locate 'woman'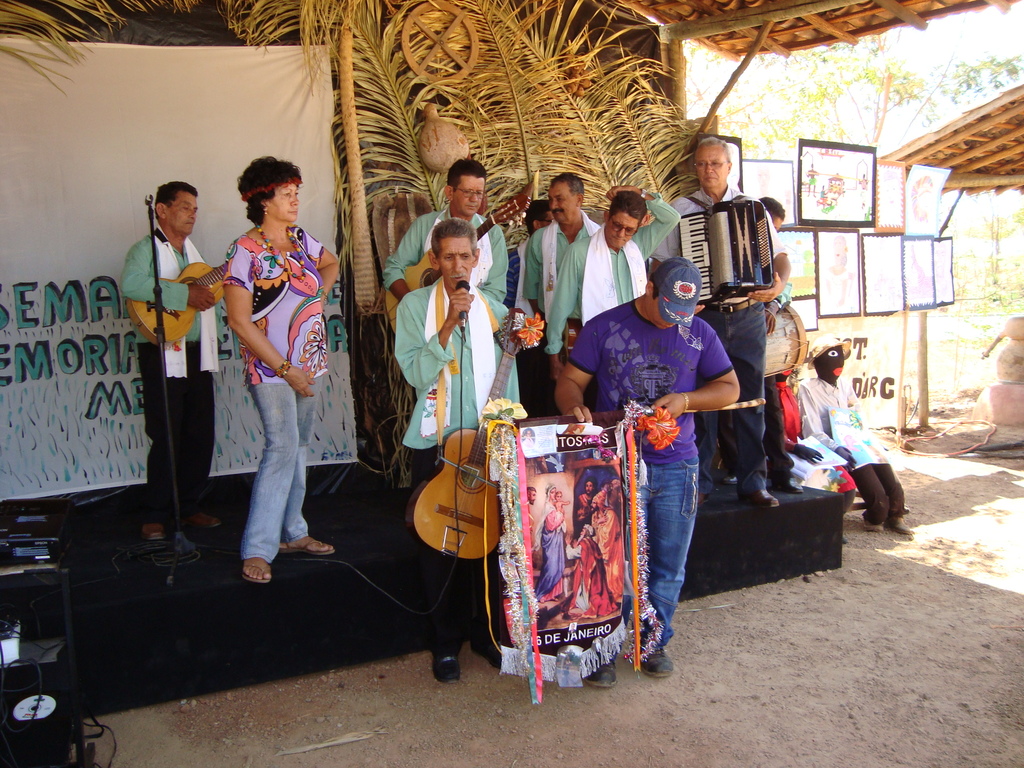
(225,160,336,581)
